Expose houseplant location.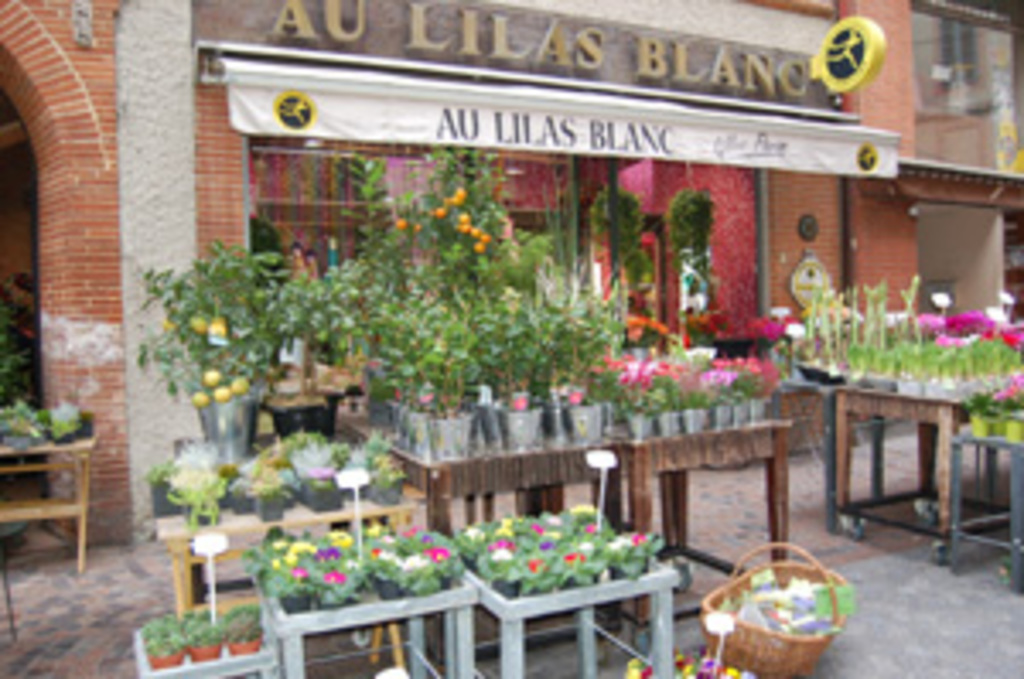
Exposed at box=[150, 215, 440, 467].
